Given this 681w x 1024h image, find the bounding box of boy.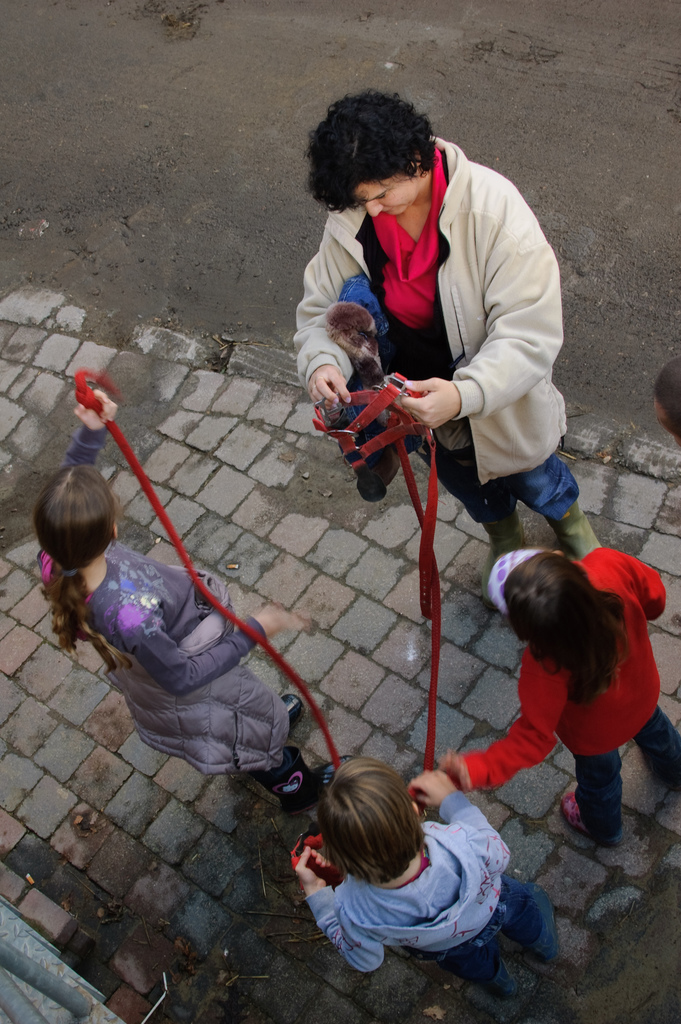
Rect(287, 758, 559, 991).
